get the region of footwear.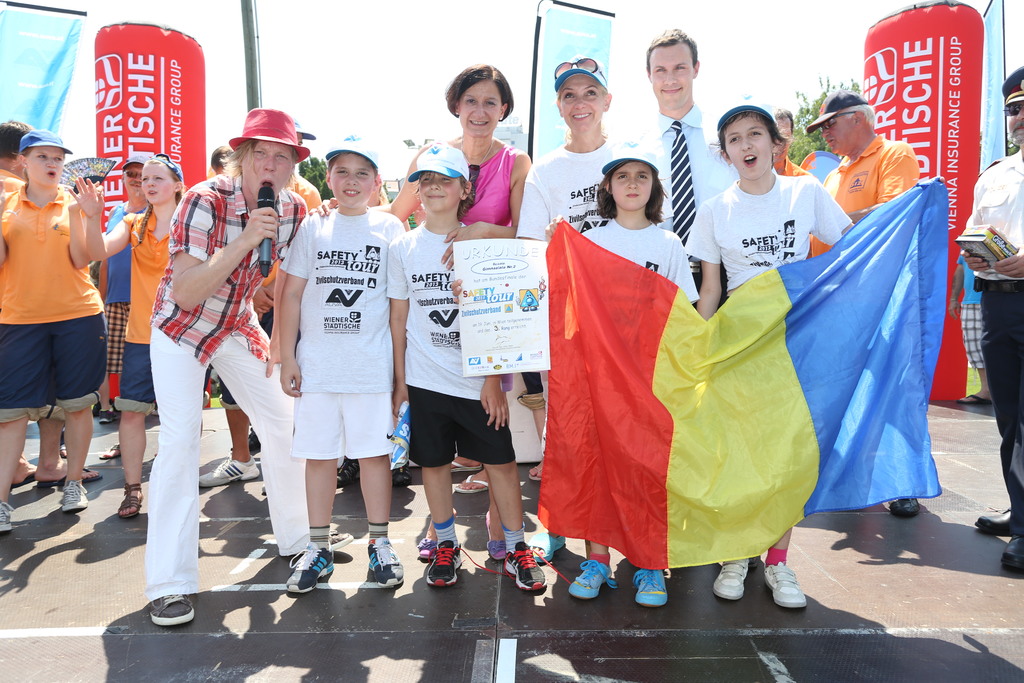
529, 465, 545, 484.
